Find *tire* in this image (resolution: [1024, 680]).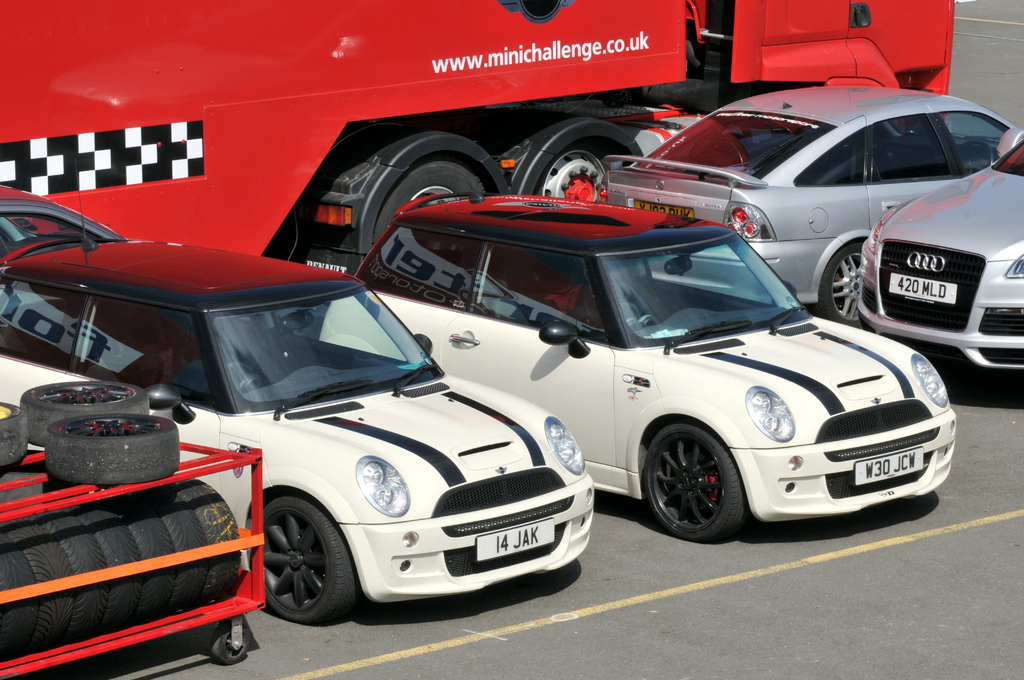
(21, 381, 150, 446).
